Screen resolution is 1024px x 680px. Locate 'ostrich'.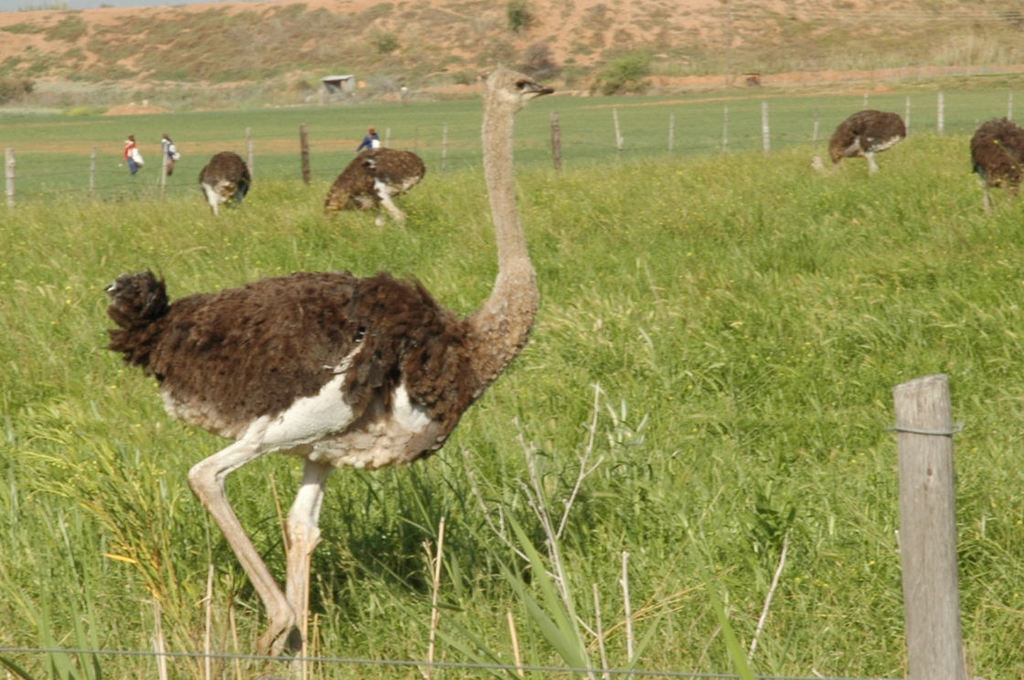
(966, 110, 1023, 210).
